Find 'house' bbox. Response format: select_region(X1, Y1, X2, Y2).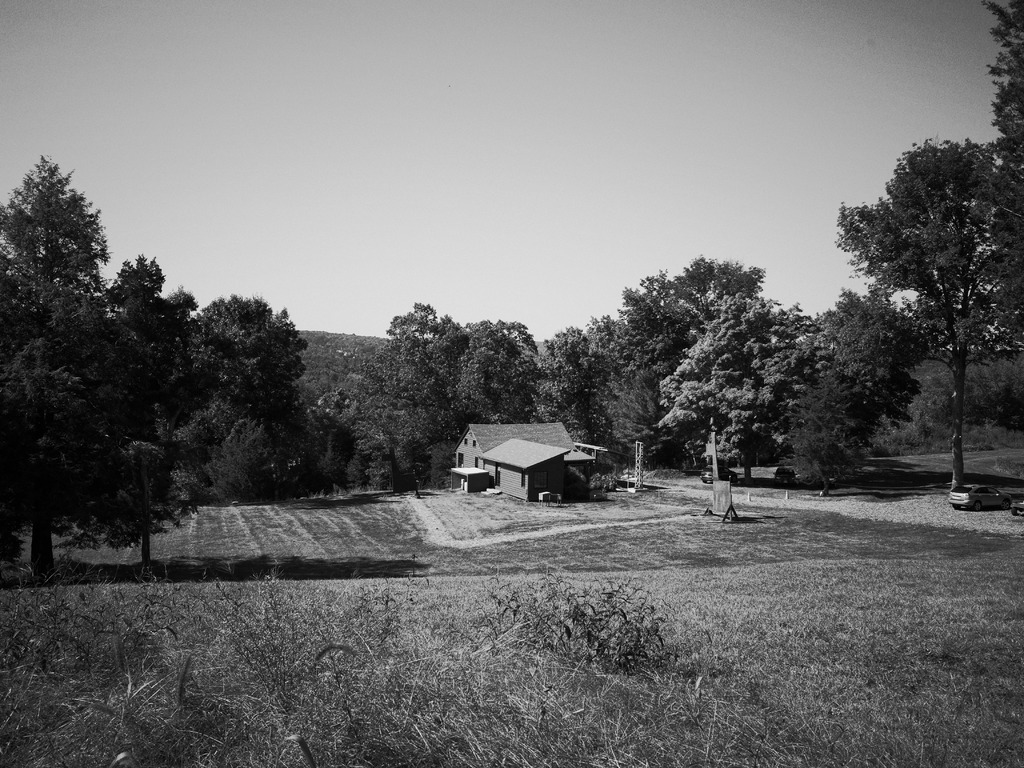
select_region(448, 420, 599, 502).
